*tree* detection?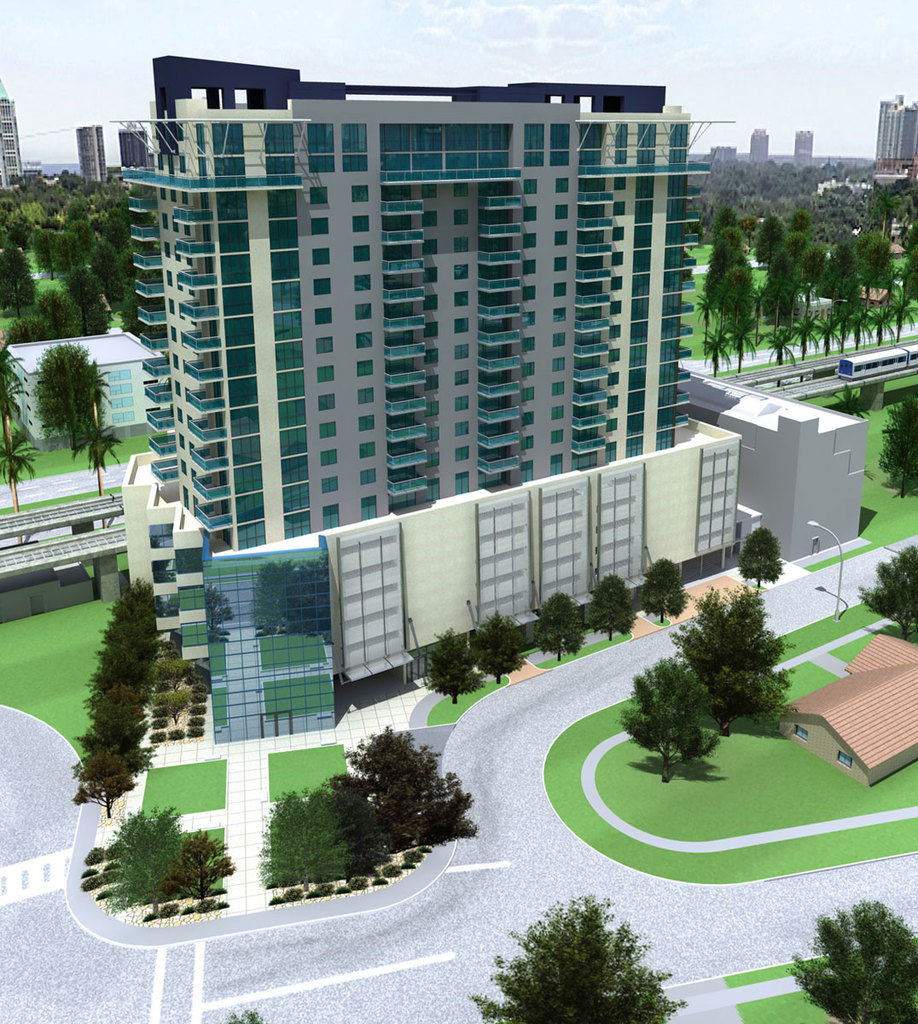
left=79, top=422, right=125, bottom=496
